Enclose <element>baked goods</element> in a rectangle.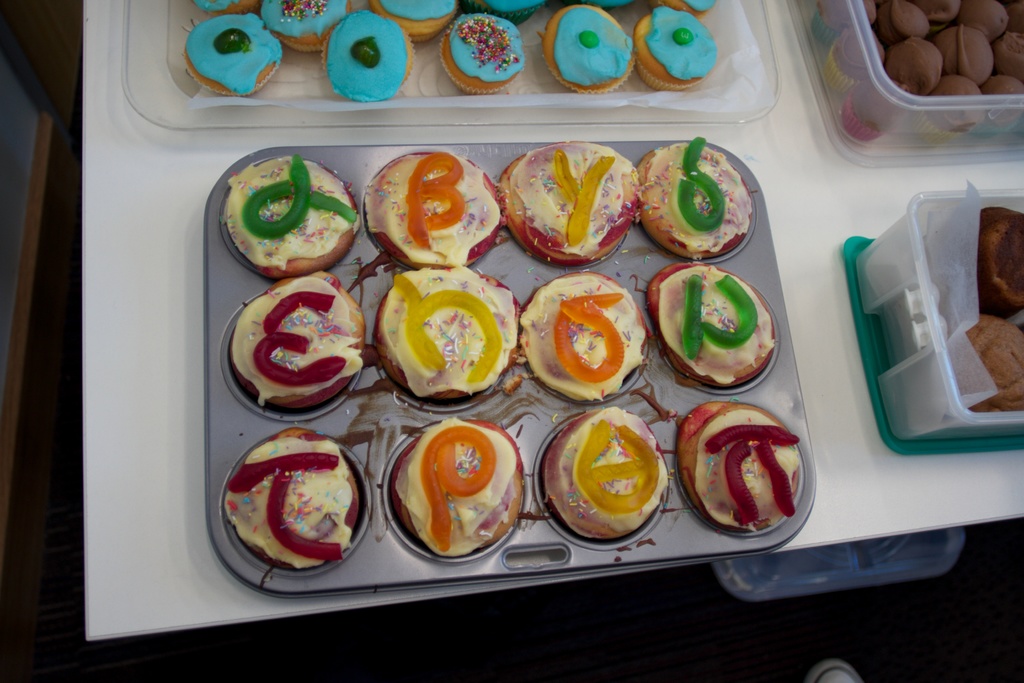
select_region(392, 419, 525, 557).
